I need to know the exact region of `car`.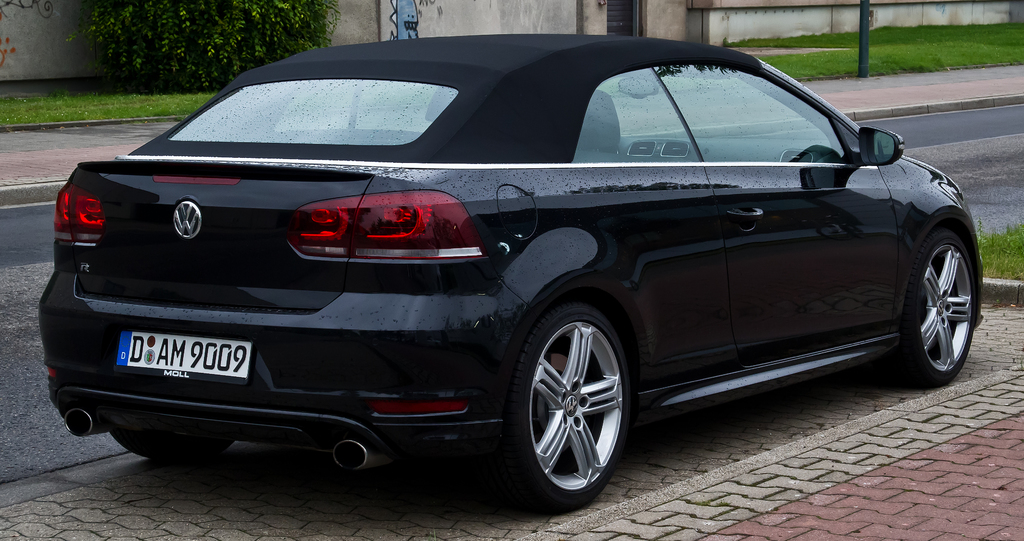
Region: box=[32, 33, 983, 515].
